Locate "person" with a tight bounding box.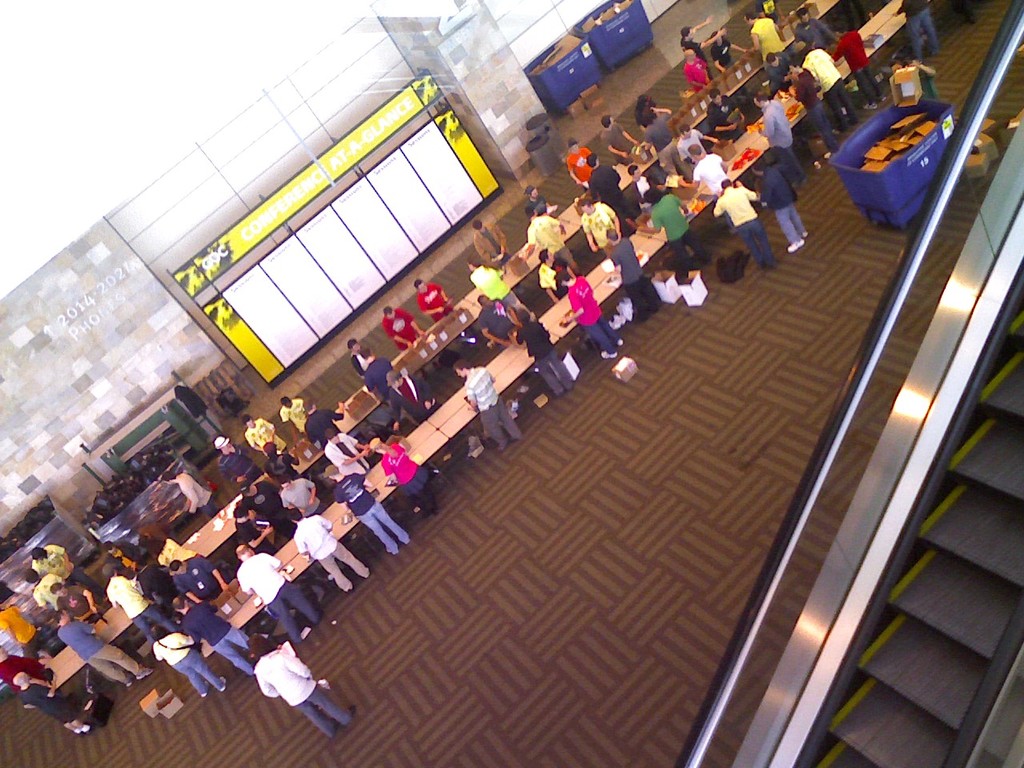
box=[473, 222, 513, 256].
